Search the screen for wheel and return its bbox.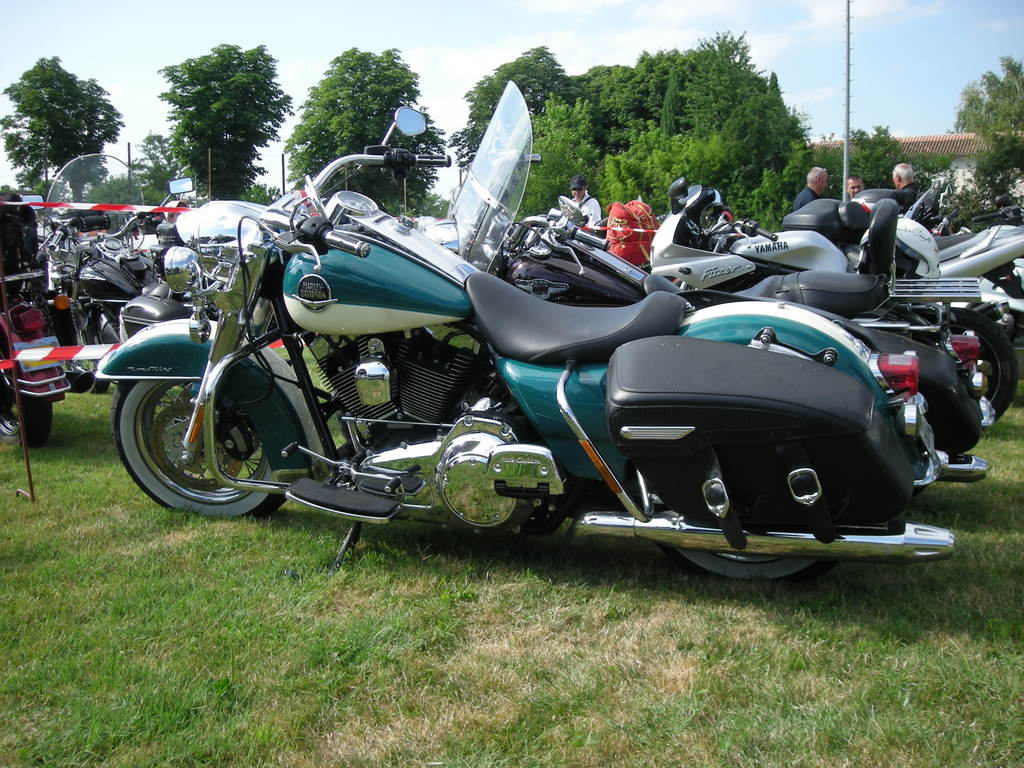
Found: BBox(929, 304, 1021, 442).
